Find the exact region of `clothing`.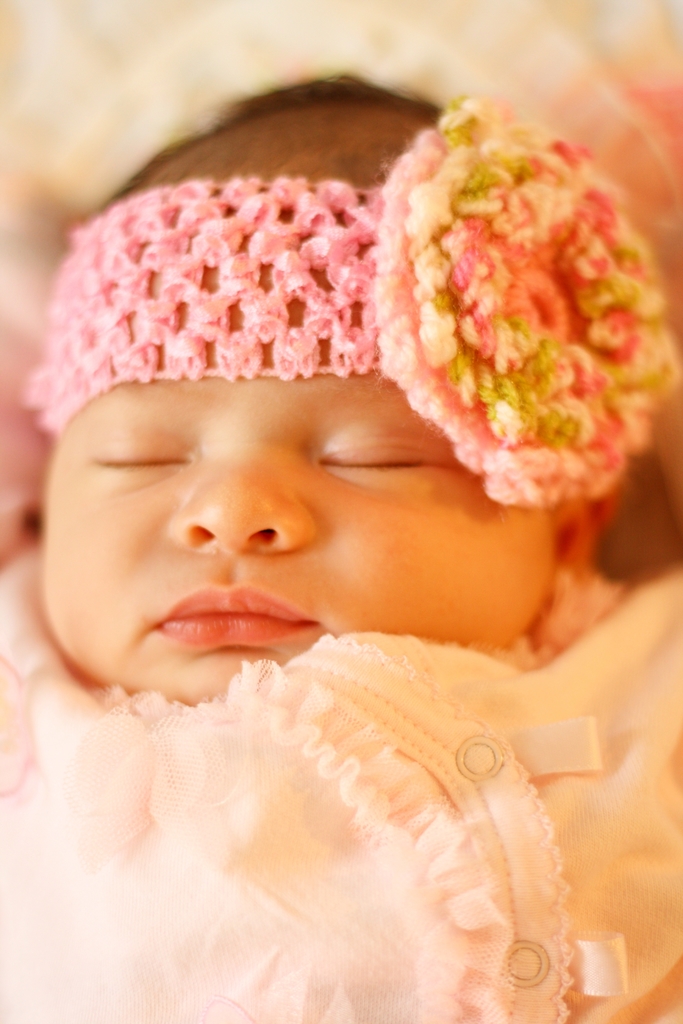
Exact region: select_region(28, 626, 598, 983).
